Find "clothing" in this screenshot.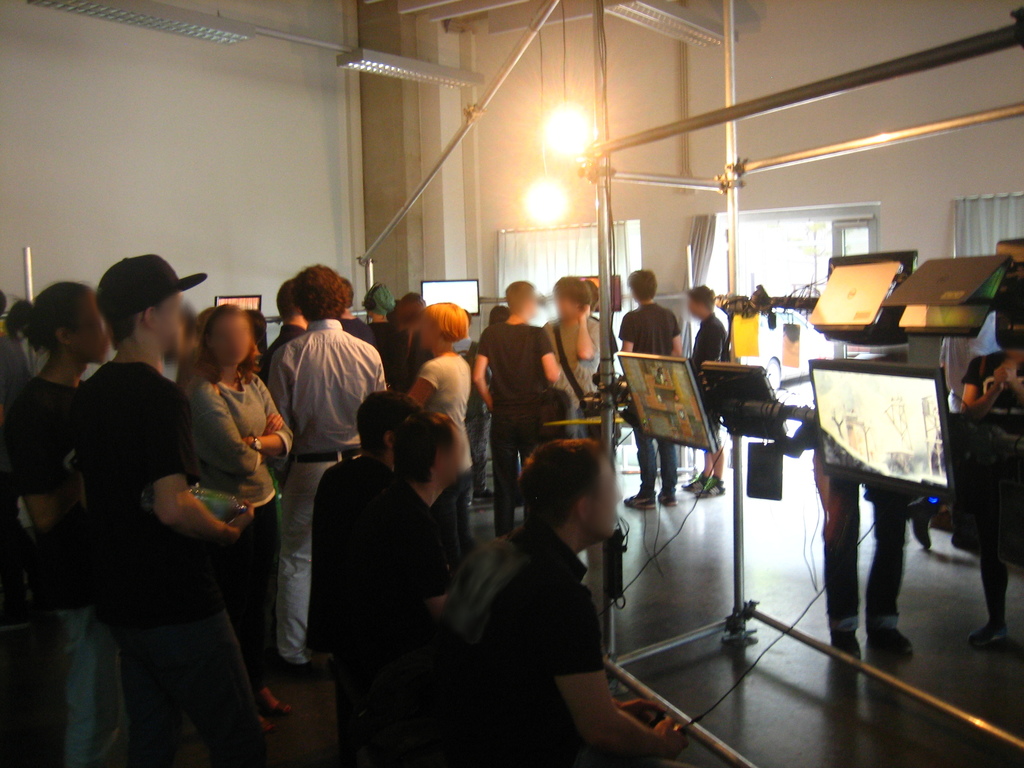
The bounding box for "clothing" is [619, 301, 684, 502].
